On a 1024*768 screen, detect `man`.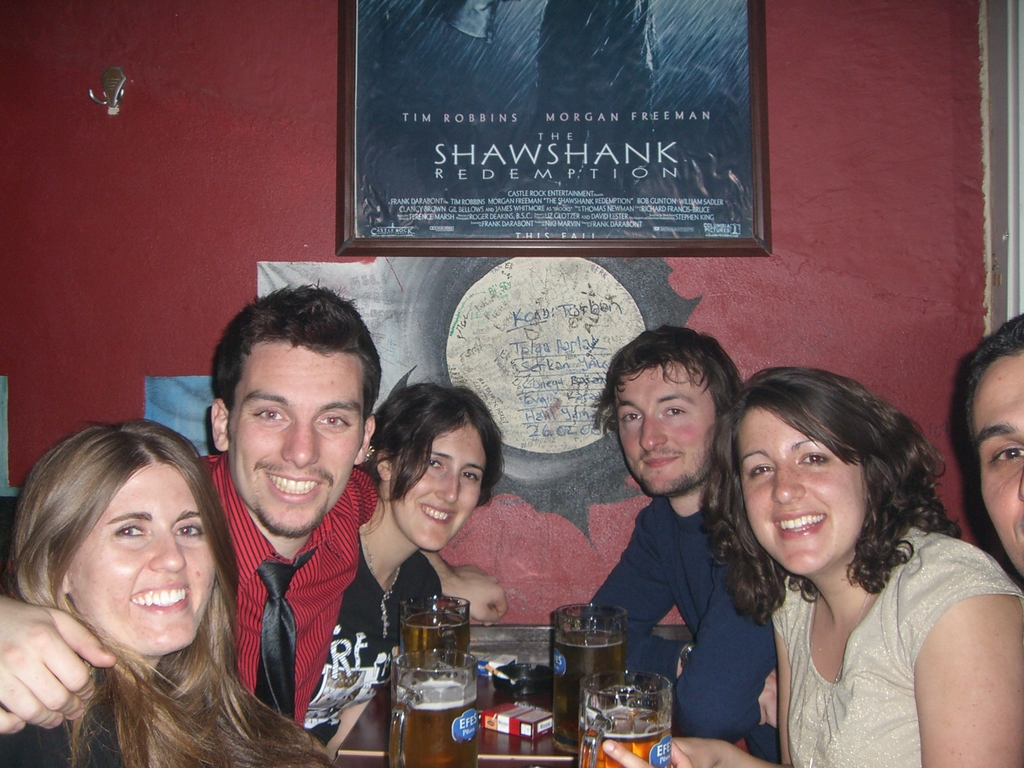
(961, 315, 1023, 579).
